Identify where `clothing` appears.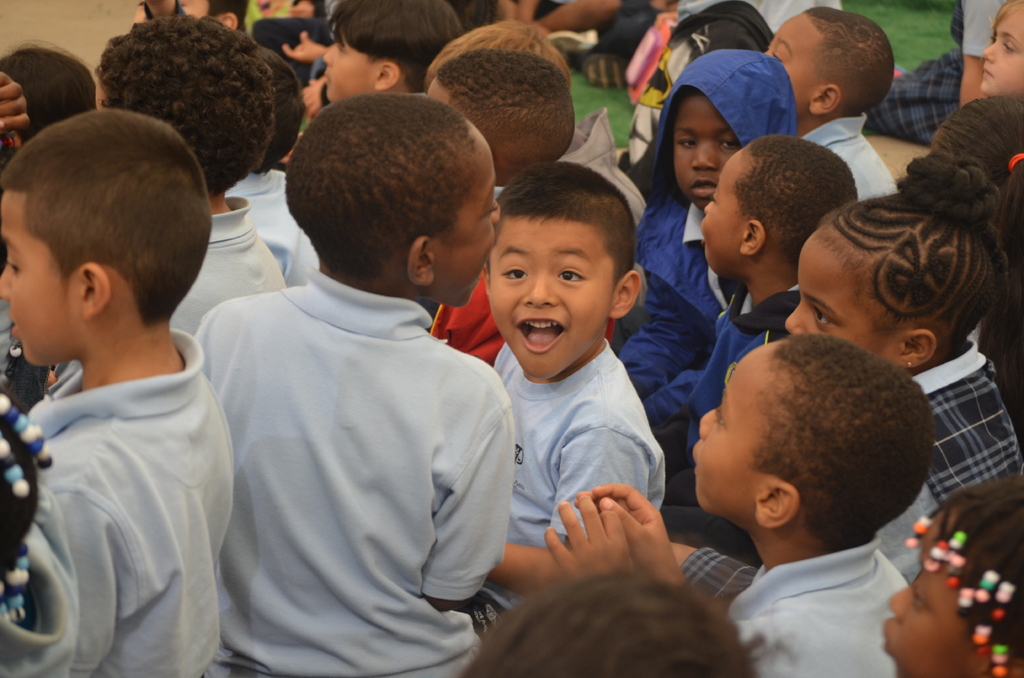
Appears at 721:547:910:677.
